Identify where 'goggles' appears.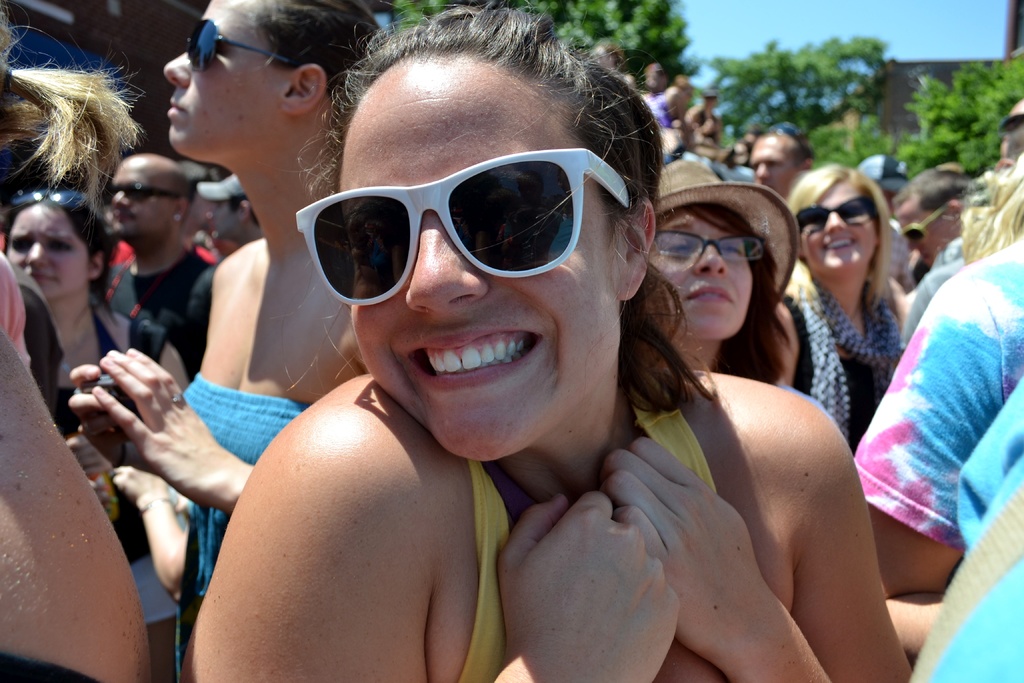
Appears at rect(292, 146, 632, 307).
